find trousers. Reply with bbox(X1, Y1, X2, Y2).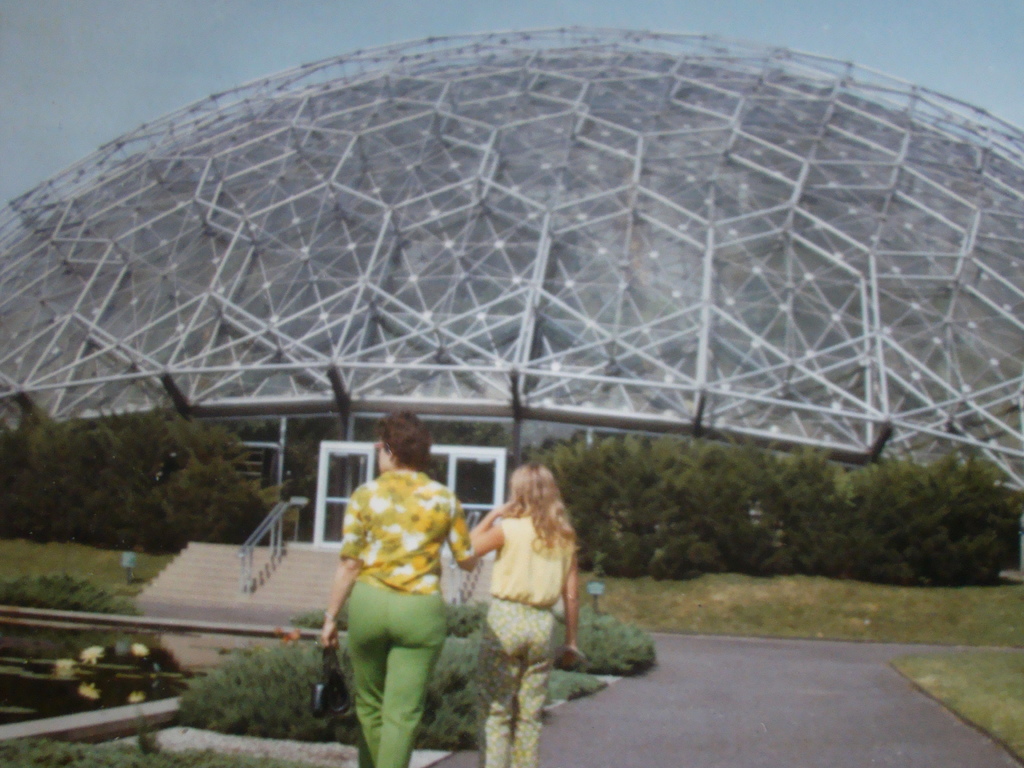
bbox(349, 582, 447, 767).
